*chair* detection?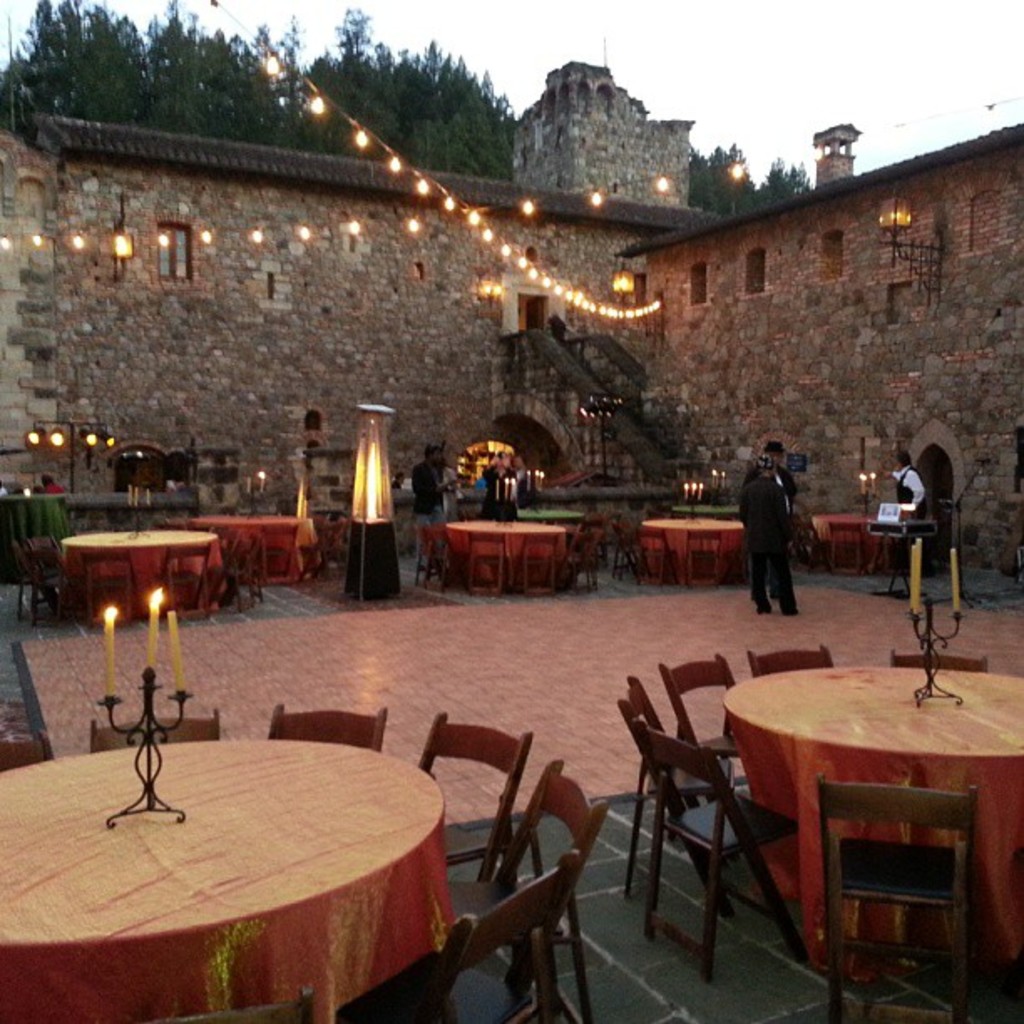
x1=30 y1=530 x2=62 y2=601
